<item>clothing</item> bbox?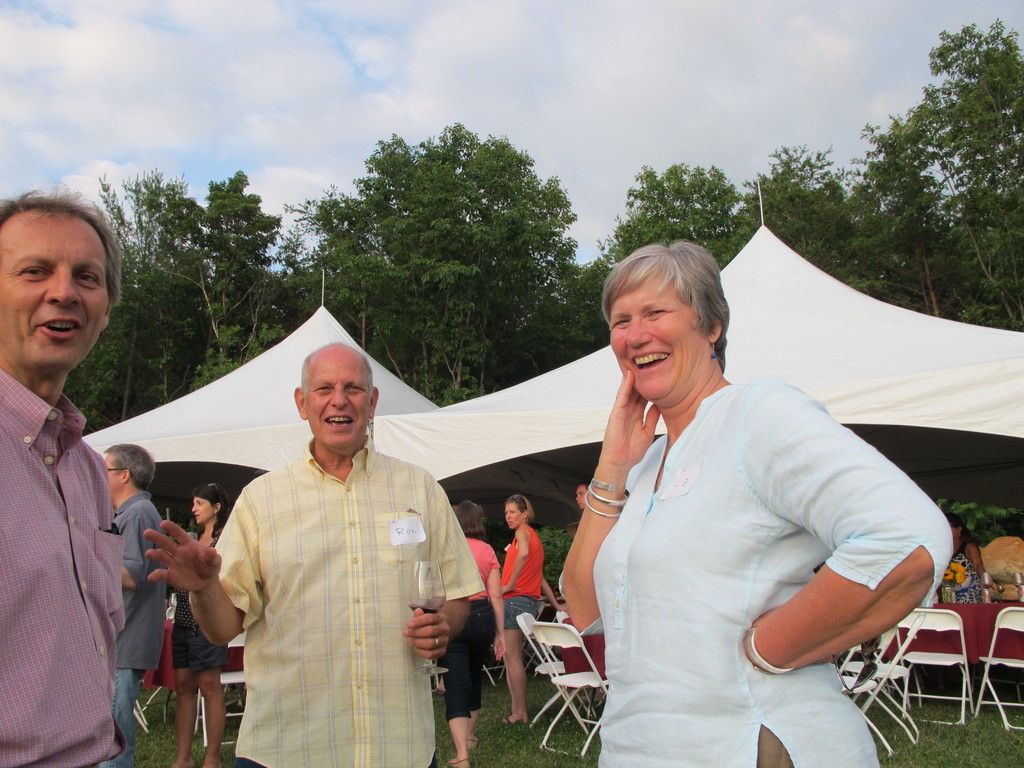
<box>0,365,122,767</box>
